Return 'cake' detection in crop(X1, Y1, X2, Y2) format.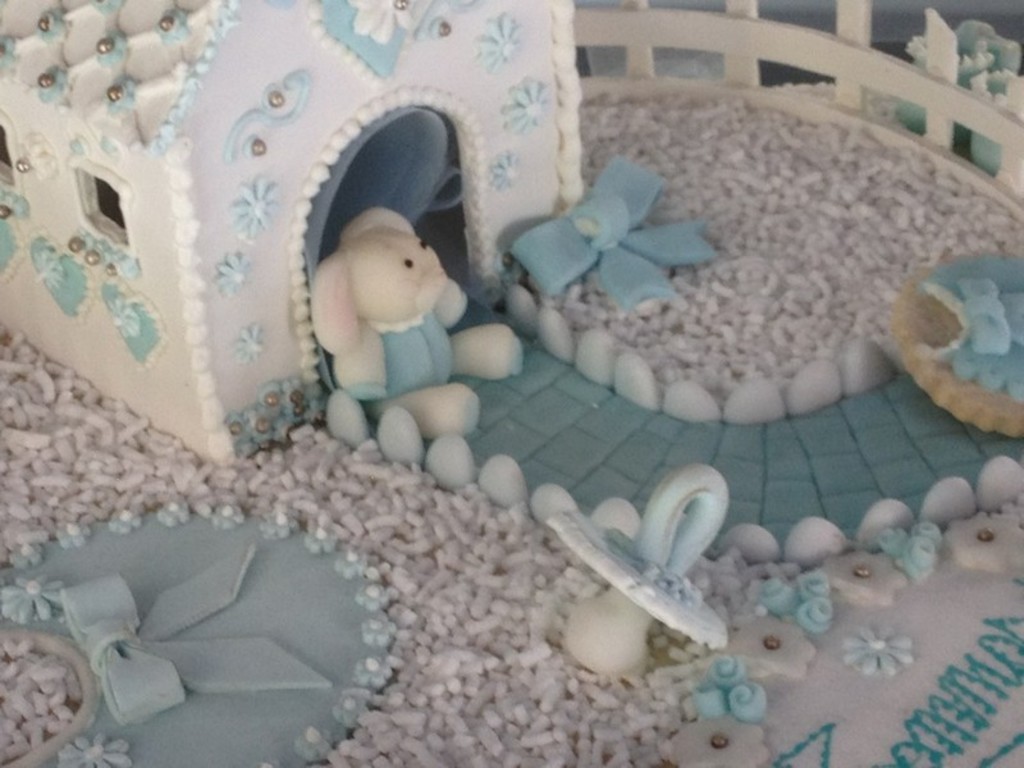
crop(1, 0, 1023, 767).
